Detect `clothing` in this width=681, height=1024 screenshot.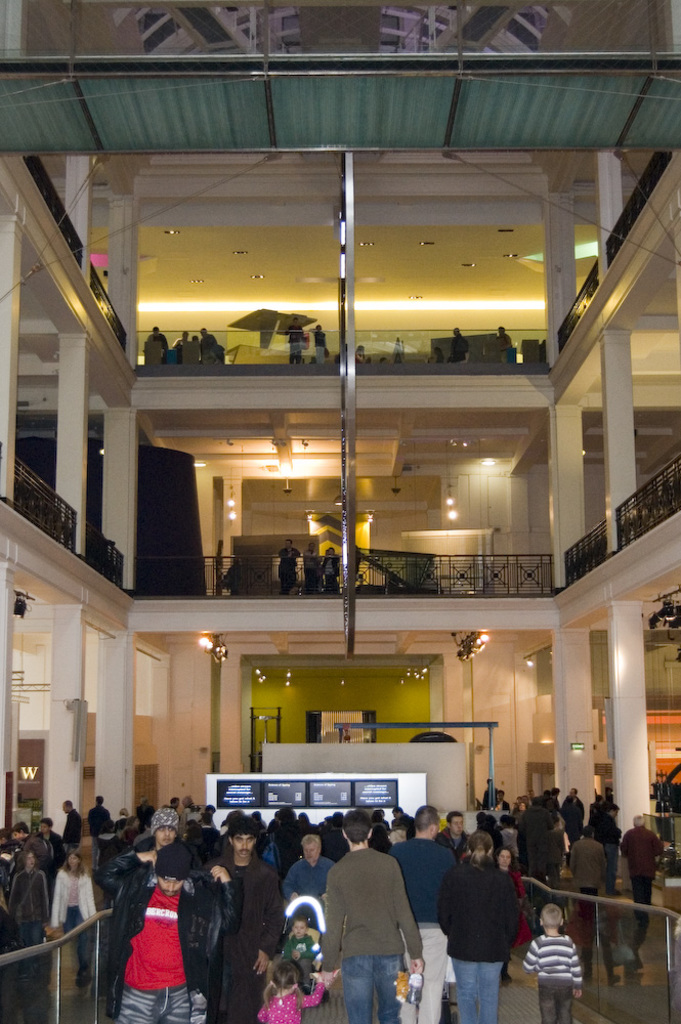
Detection: 114/819/126/828.
